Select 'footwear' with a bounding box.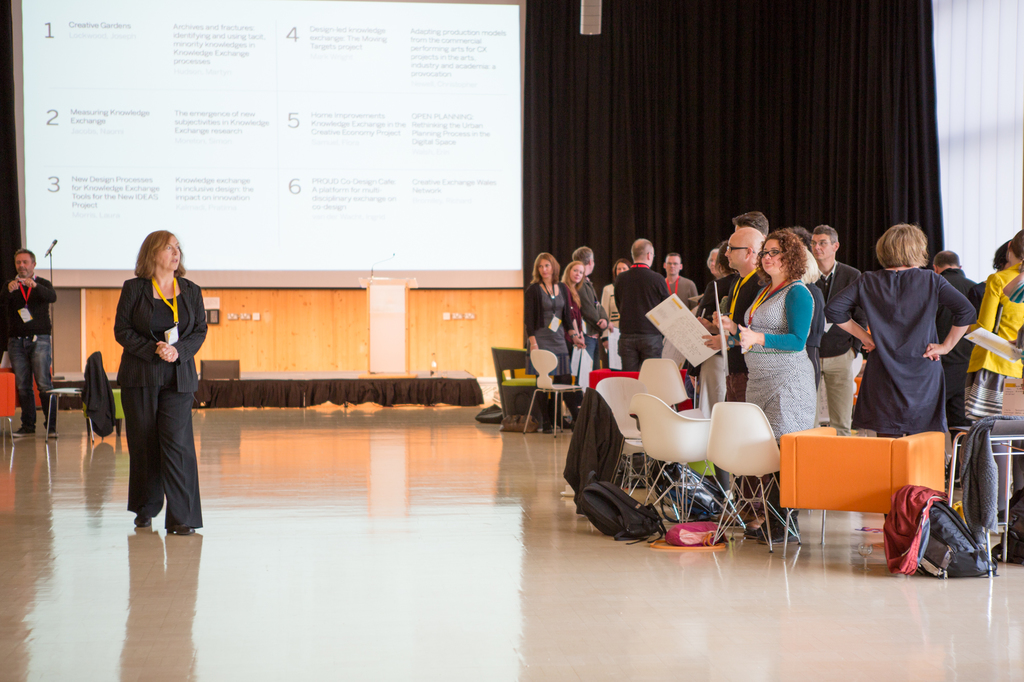
select_region(719, 506, 752, 526).
